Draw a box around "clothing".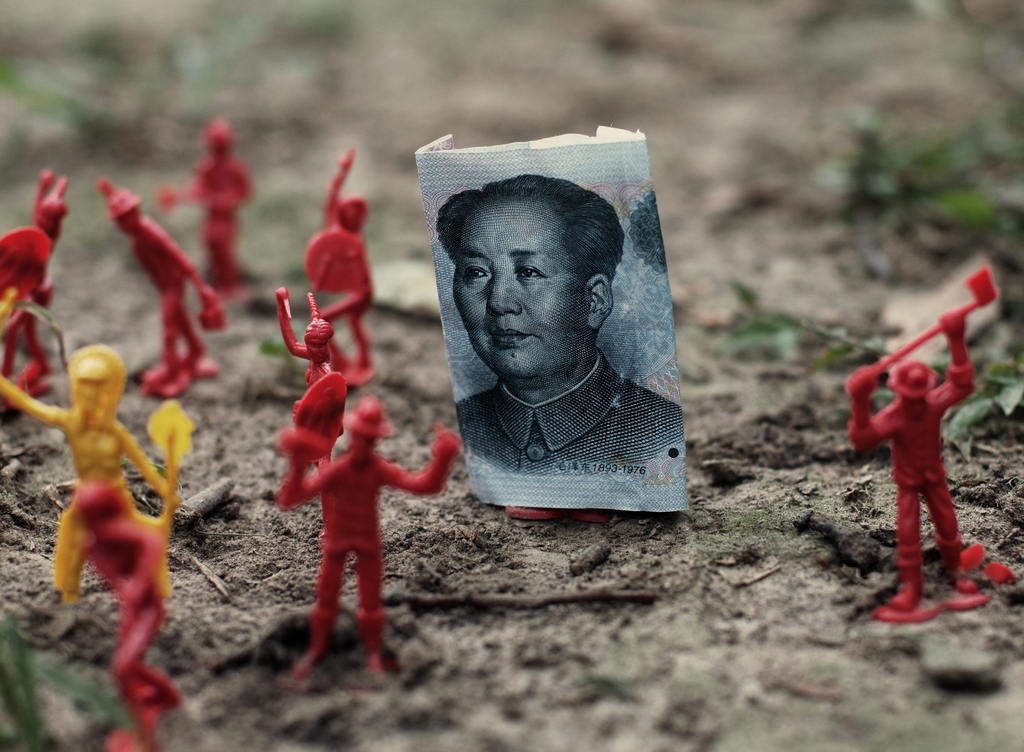
458, 351, 683, 469.
